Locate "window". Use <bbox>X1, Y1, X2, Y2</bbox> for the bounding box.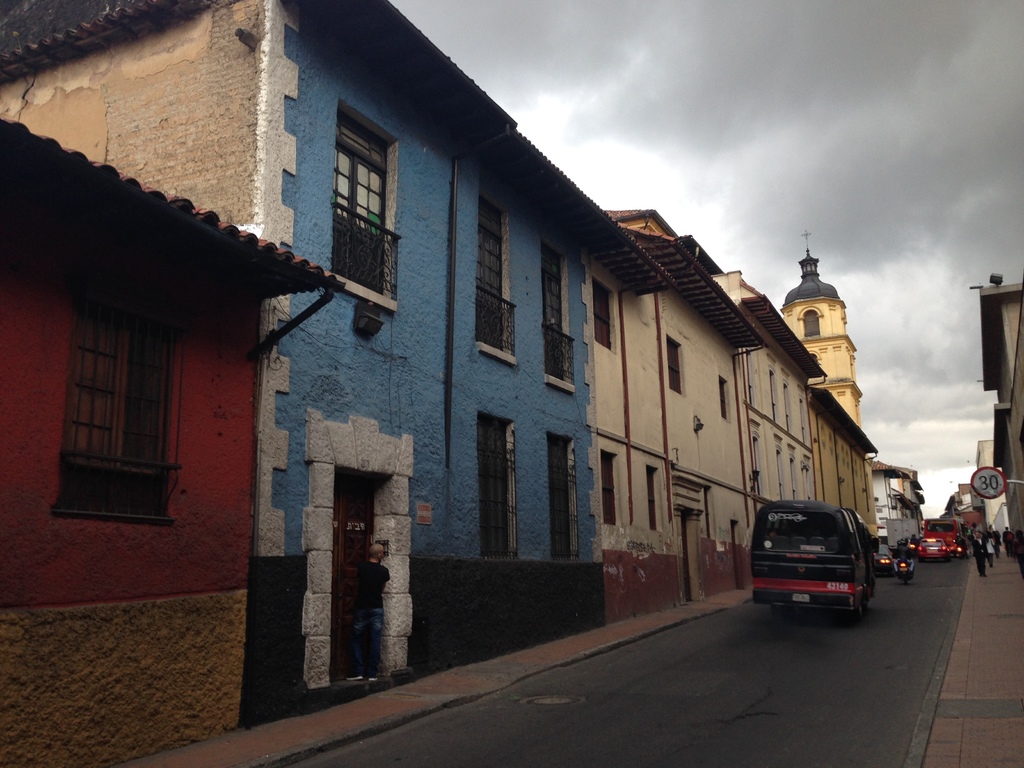
<bbox>667, 338, 688, 395</bbox>.
